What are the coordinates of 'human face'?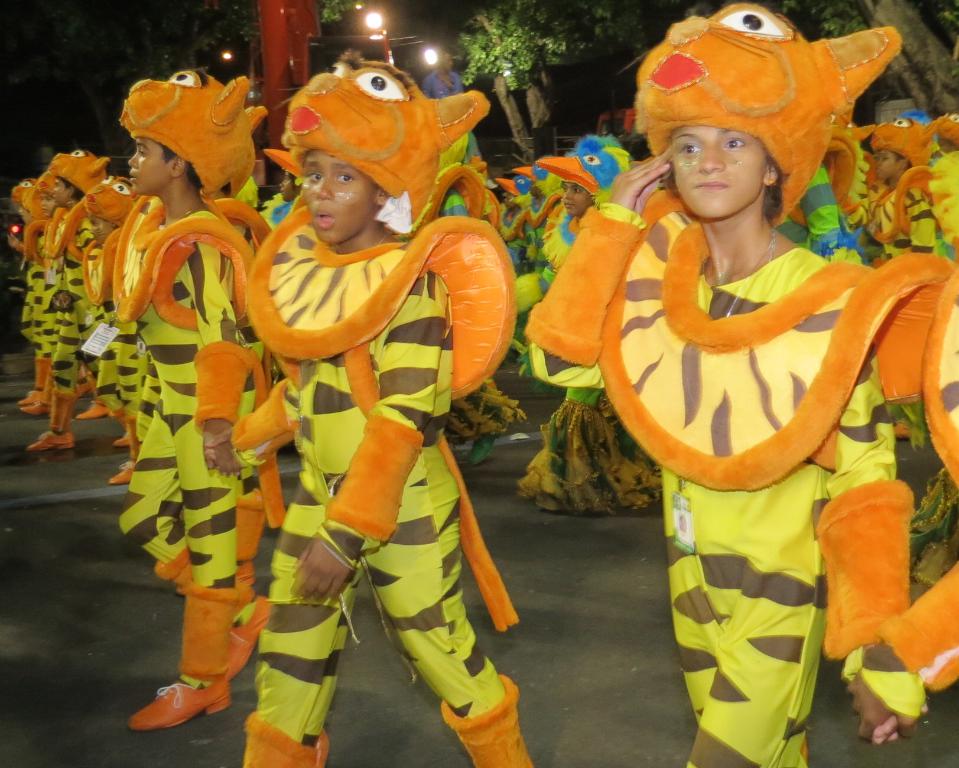
442, 55, 453, 74.
